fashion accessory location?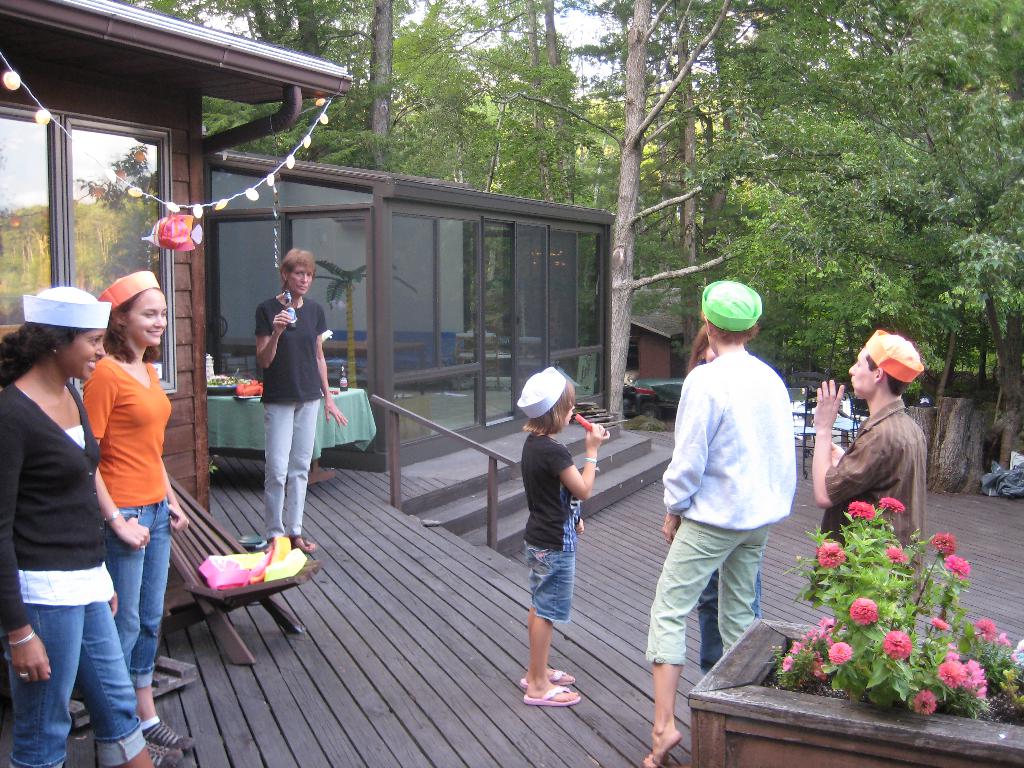
select_region(105, 508, 122, 524)
